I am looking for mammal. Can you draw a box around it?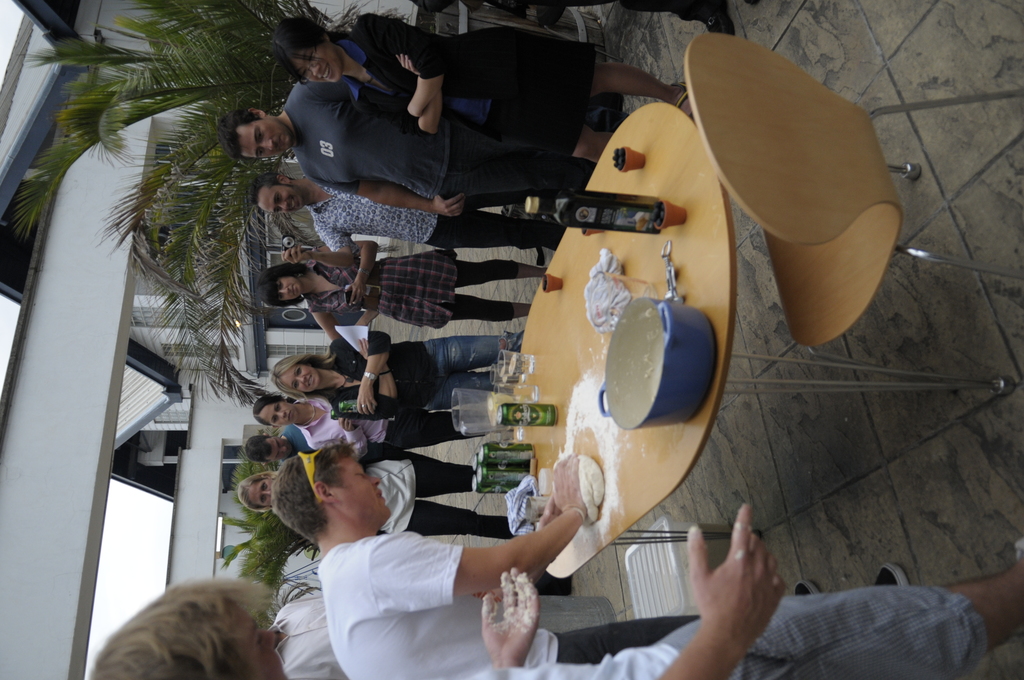
Sure, the bounding box is [244, 428, 388, 469].
